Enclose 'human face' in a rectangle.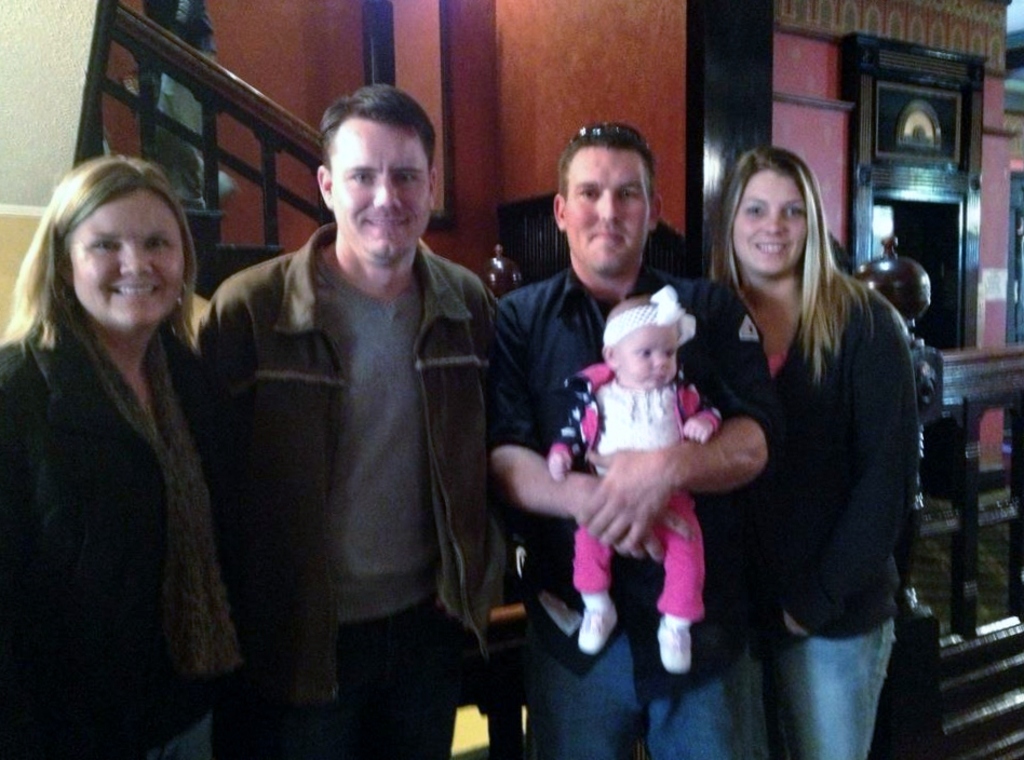
(x1=565, y1=147, x2=646, y2=272).
